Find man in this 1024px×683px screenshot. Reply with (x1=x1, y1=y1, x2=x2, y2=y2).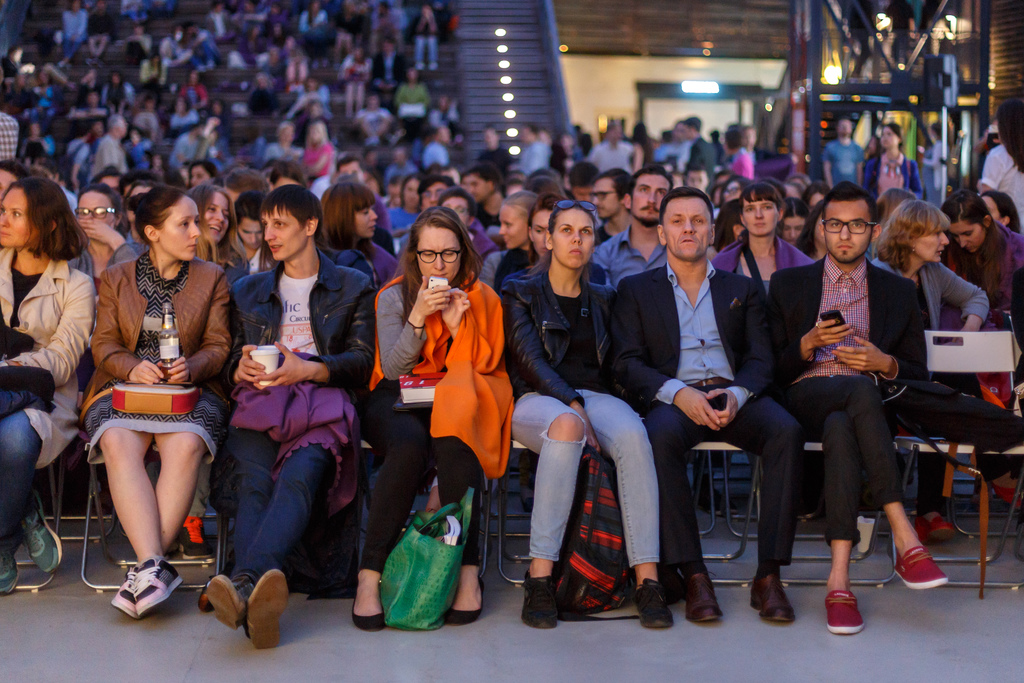
(x1=820, y1=117, x2=869, y2=194).
